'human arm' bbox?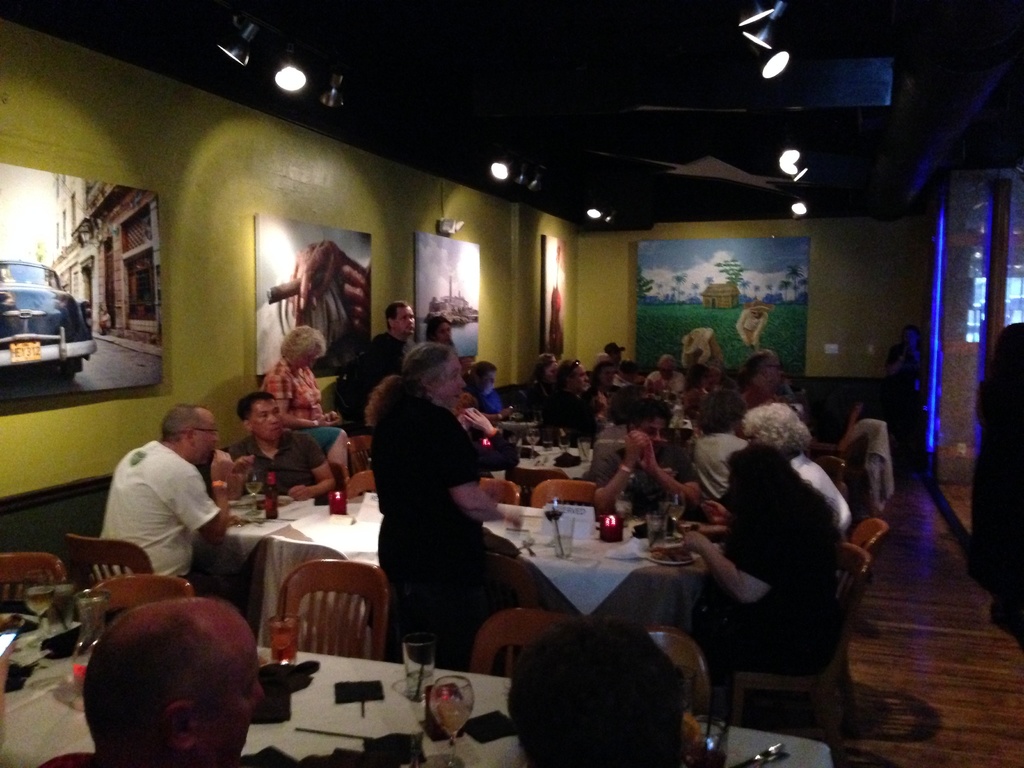
detection(291, 241, 366, 328)
